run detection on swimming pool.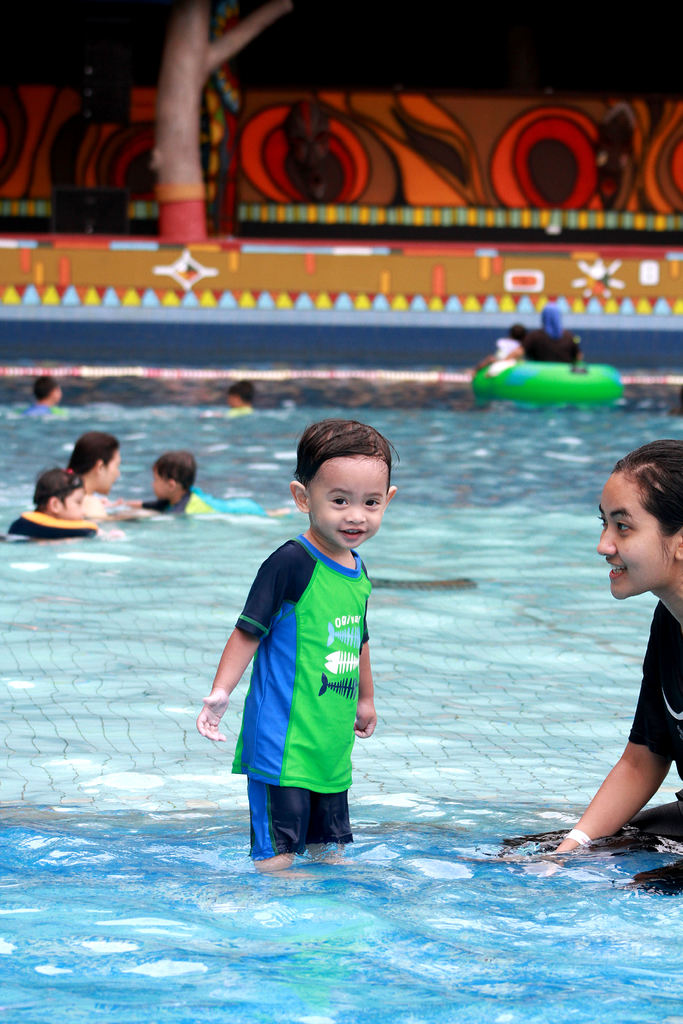
Result: {"left": 60, "top": 327, "right": 682, "bottom": 956}.
